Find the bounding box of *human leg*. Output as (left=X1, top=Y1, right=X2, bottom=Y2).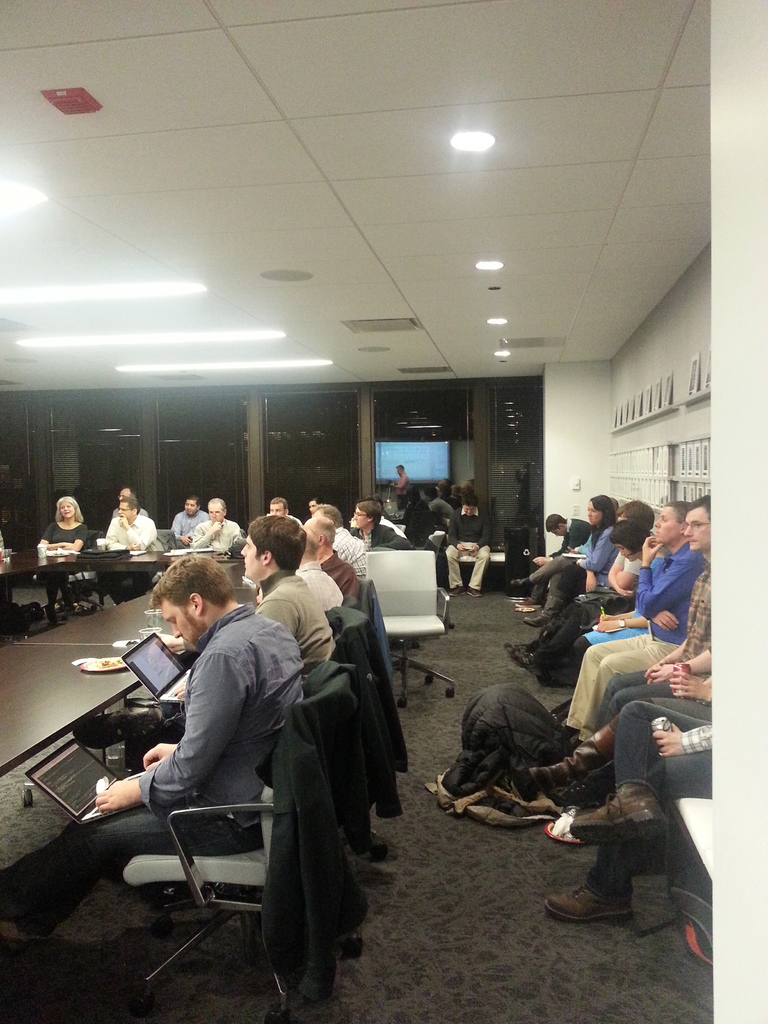
(left=465, top=543, right=493, bottom=600).
